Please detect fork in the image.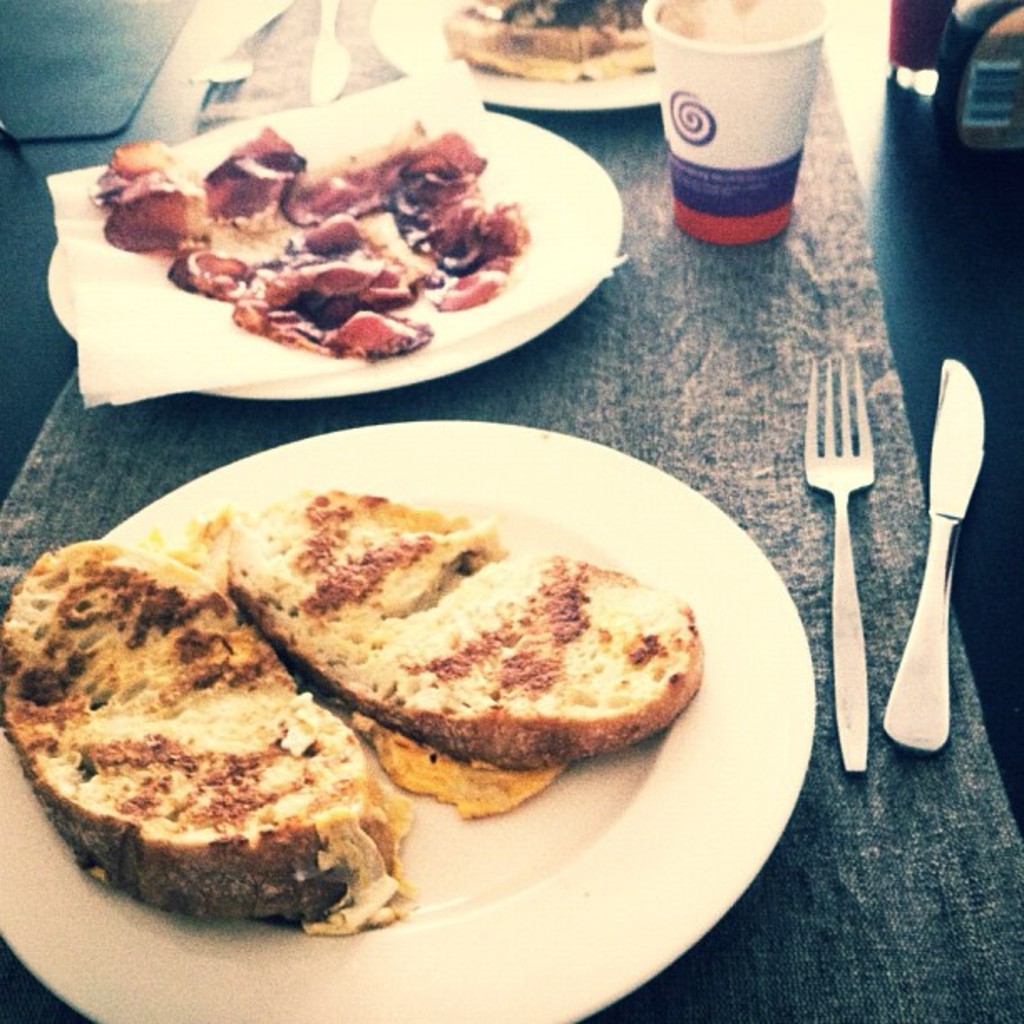
select_region(191, 0, 293, 80).
